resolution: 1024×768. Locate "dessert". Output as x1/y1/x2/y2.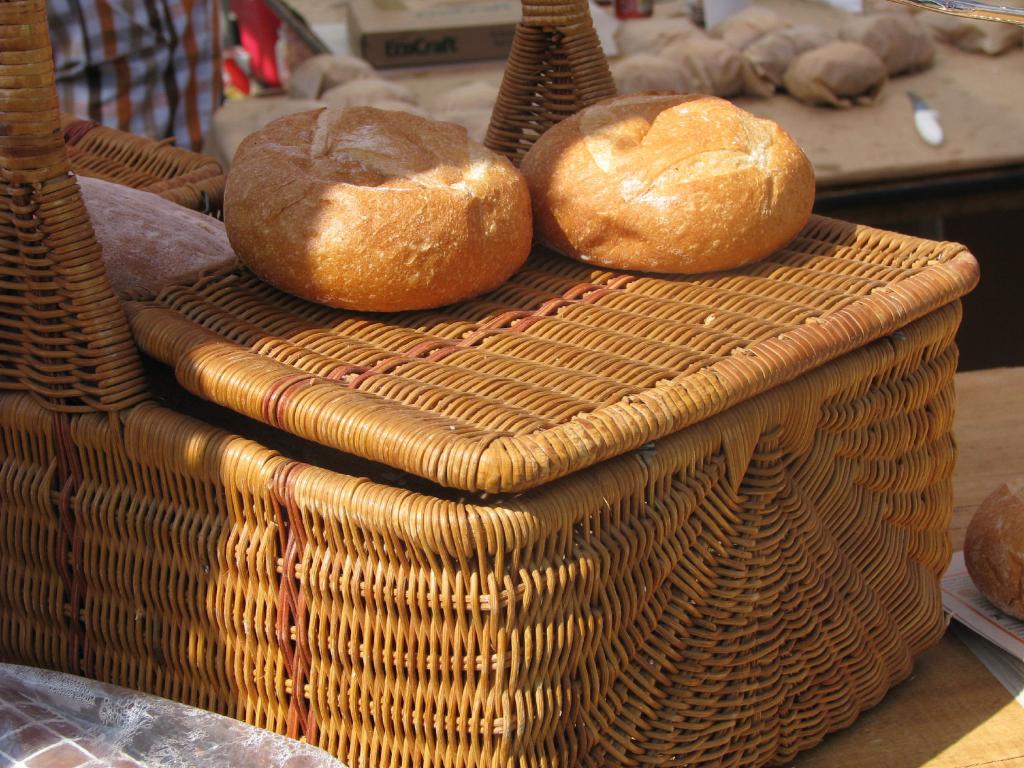
228/96/513/314.
